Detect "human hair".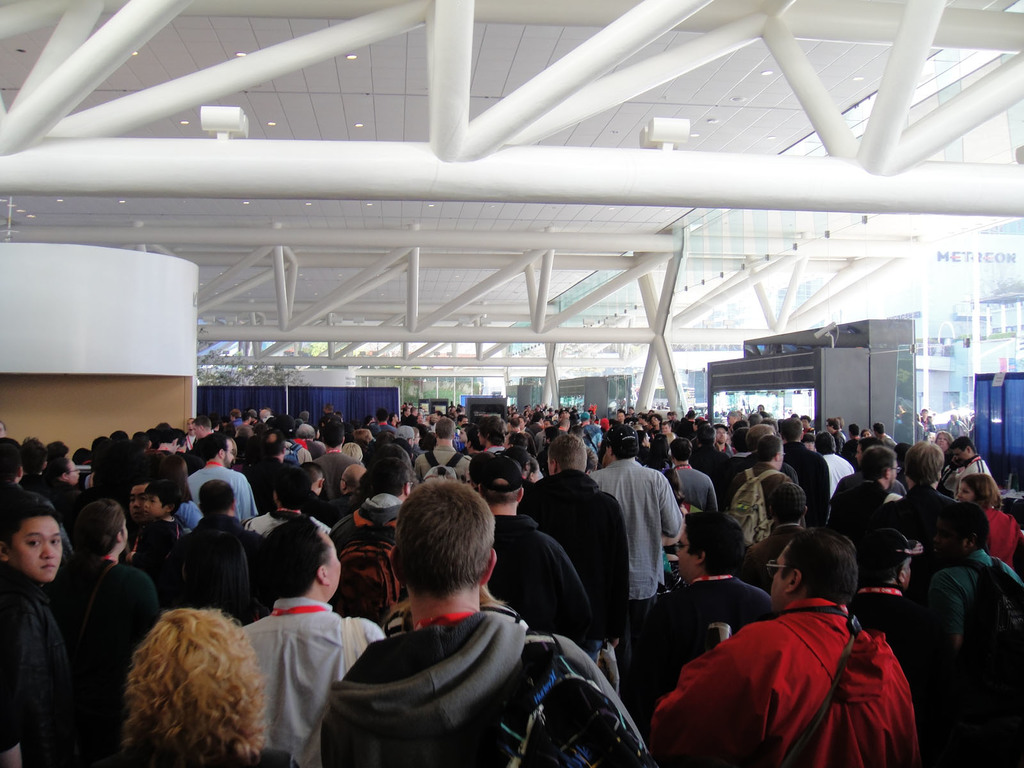
Detected at BBox(346, 468, 360, 492).
